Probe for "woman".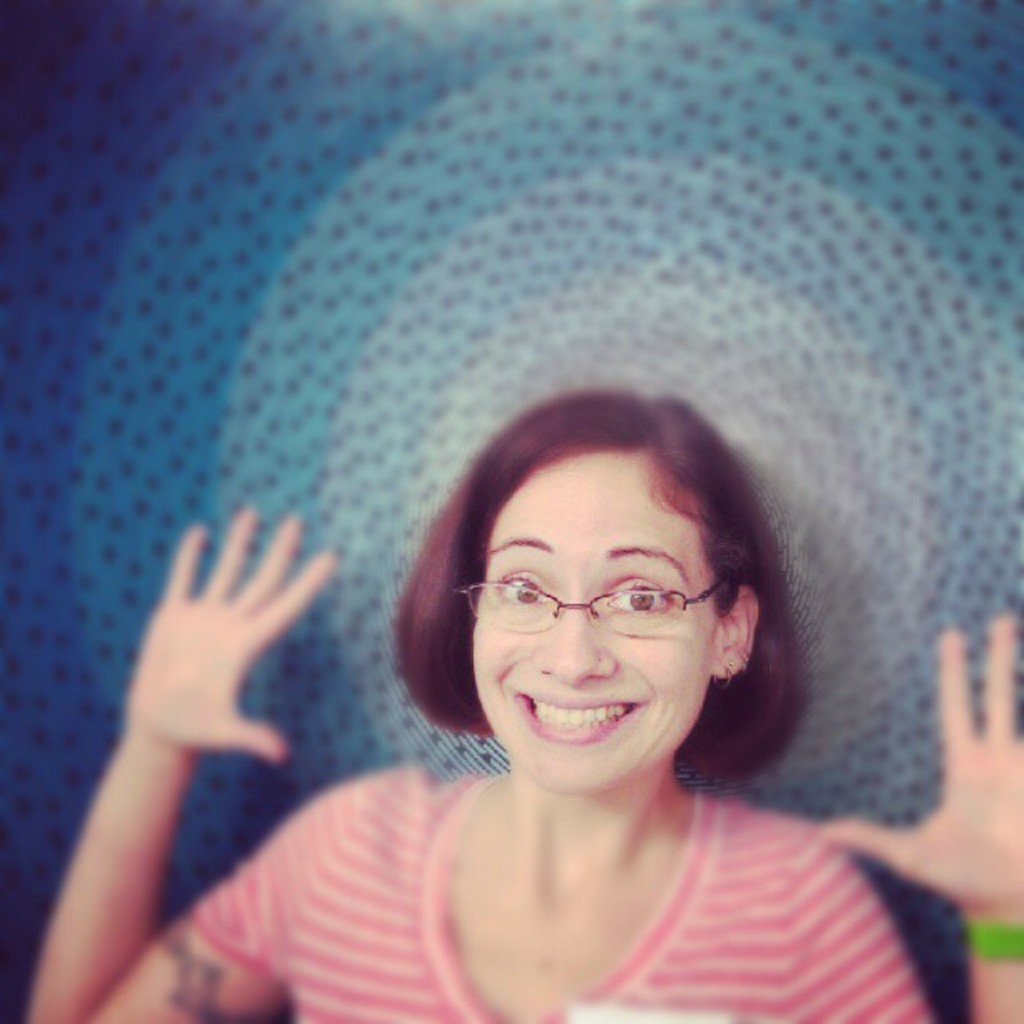
Probe result: x1=94, y1=442, x2=843, y2=1023.
